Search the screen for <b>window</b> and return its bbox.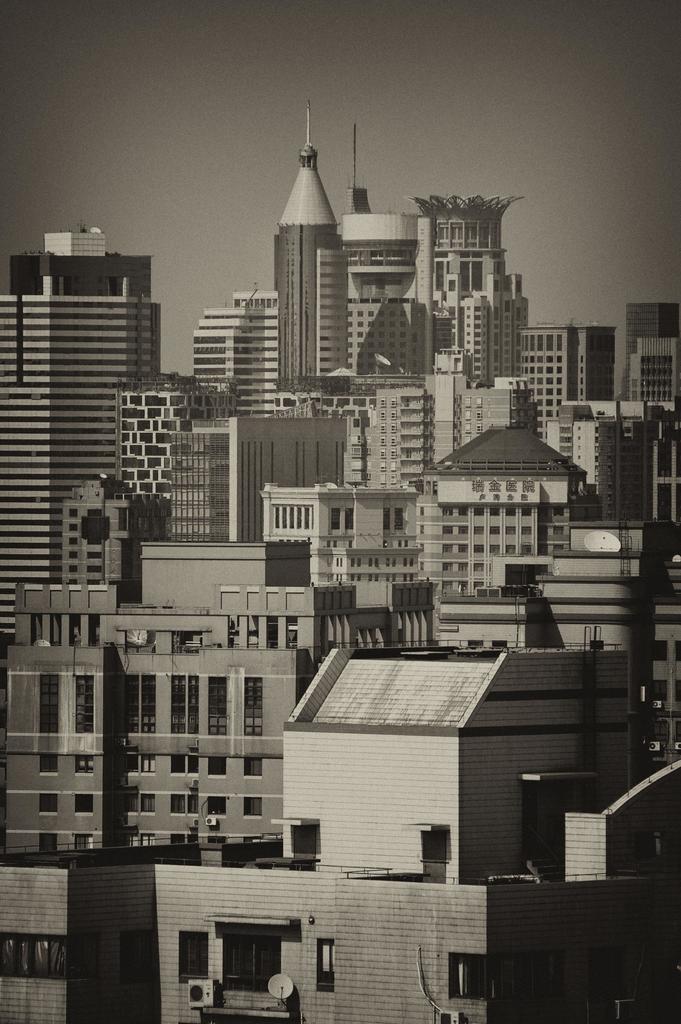
Found: rect(74, 791, 92, 814).
